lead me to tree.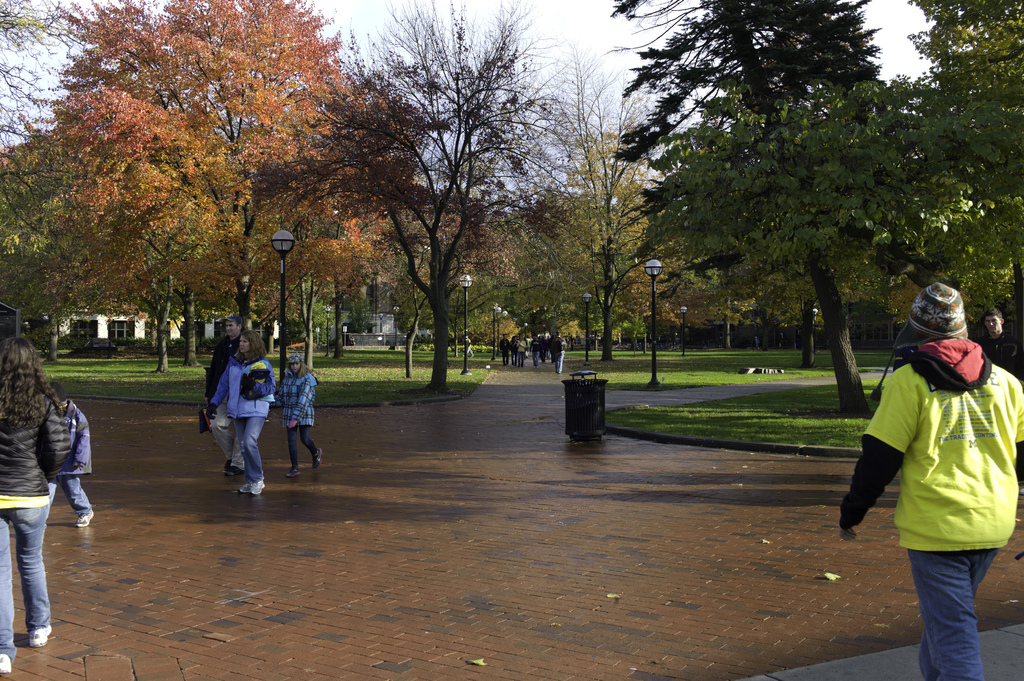
Lead to Rect(348, 282, 391, 331).
